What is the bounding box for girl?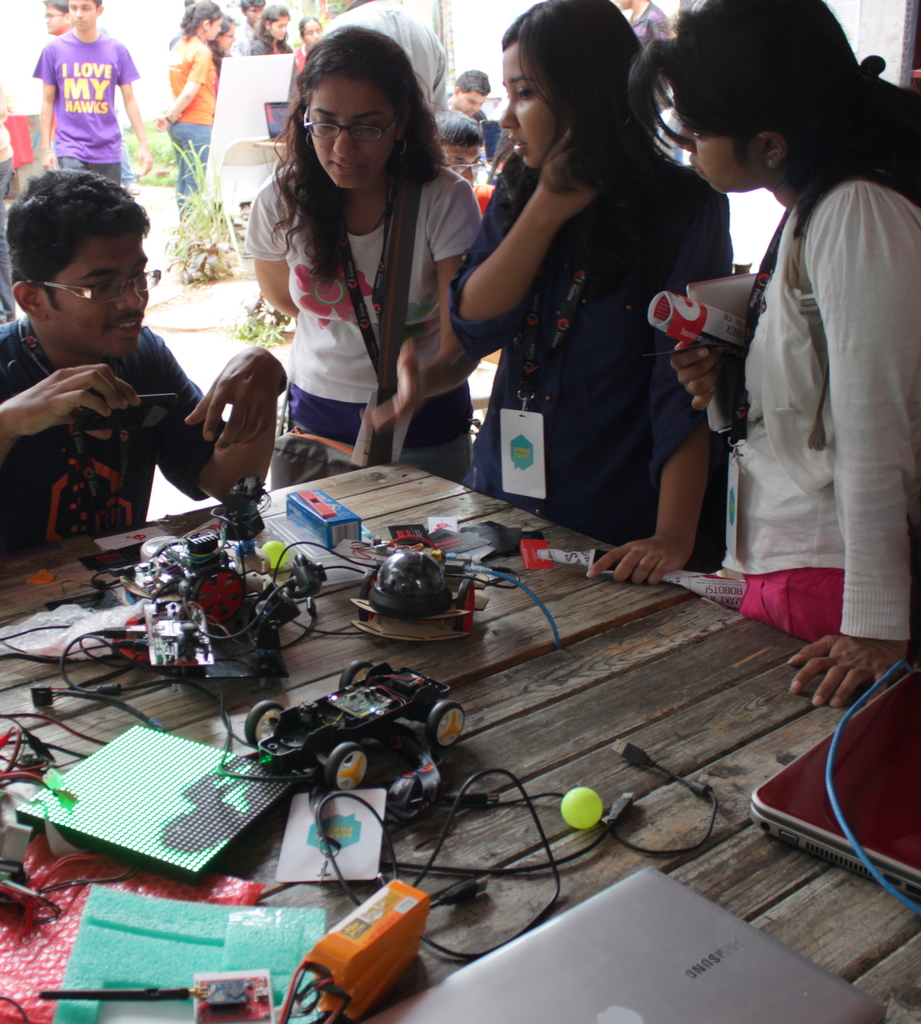
(236,25,498,502).
